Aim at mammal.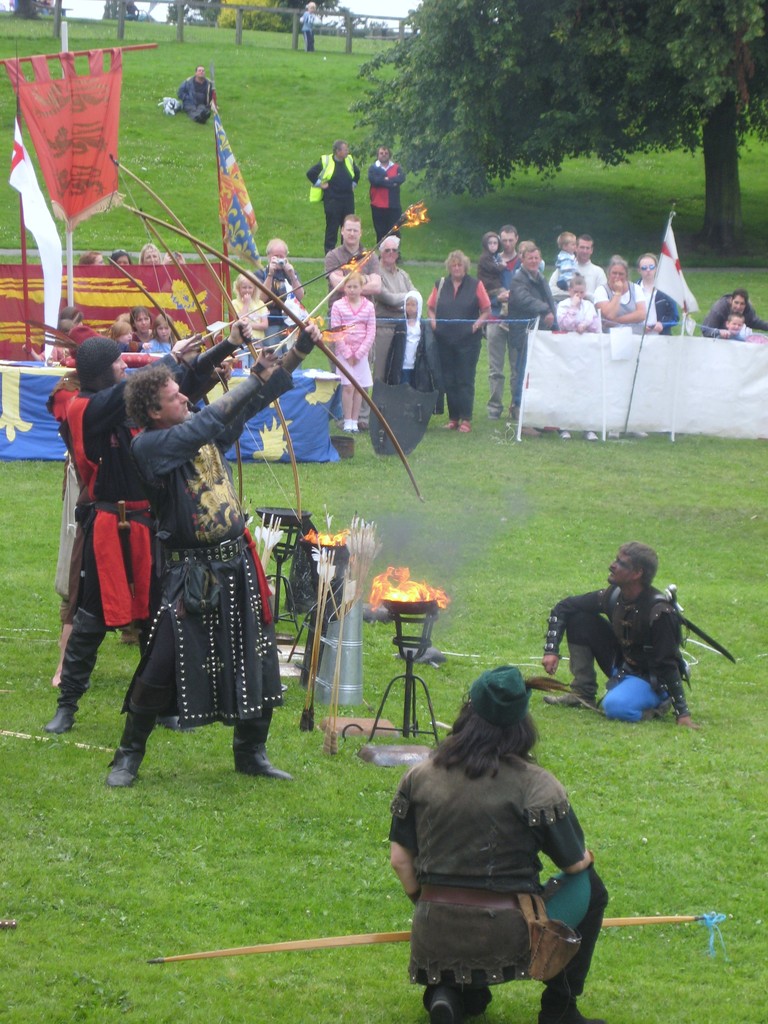
Aimed at rect(366, 144, 415, 242).
